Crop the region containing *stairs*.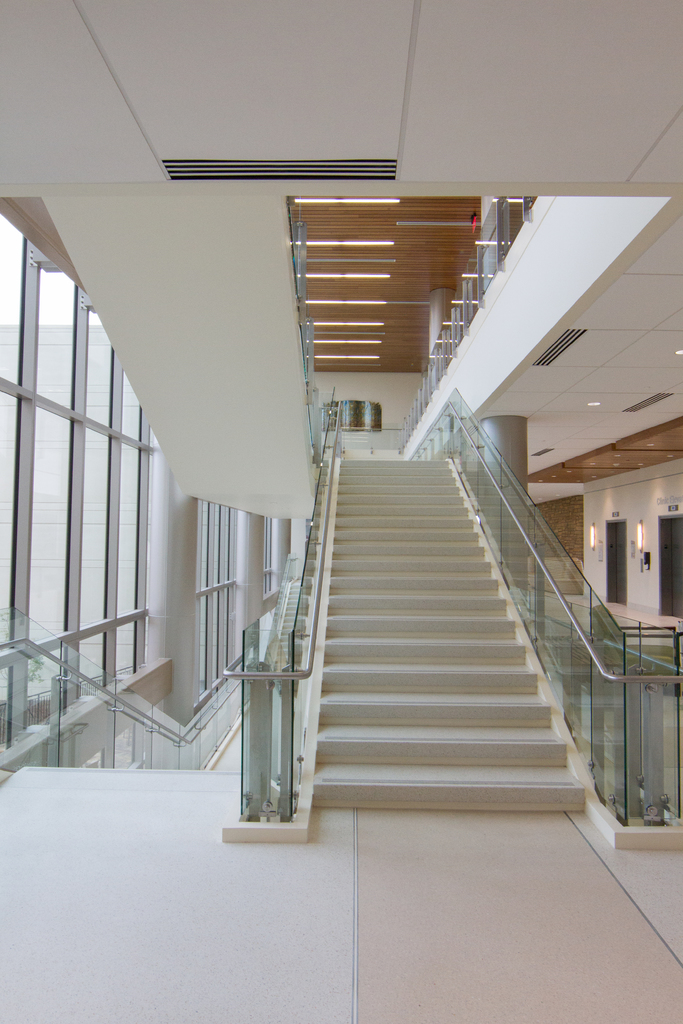
Crop region: x1=302, y1=456, x2=589, y2=817.
